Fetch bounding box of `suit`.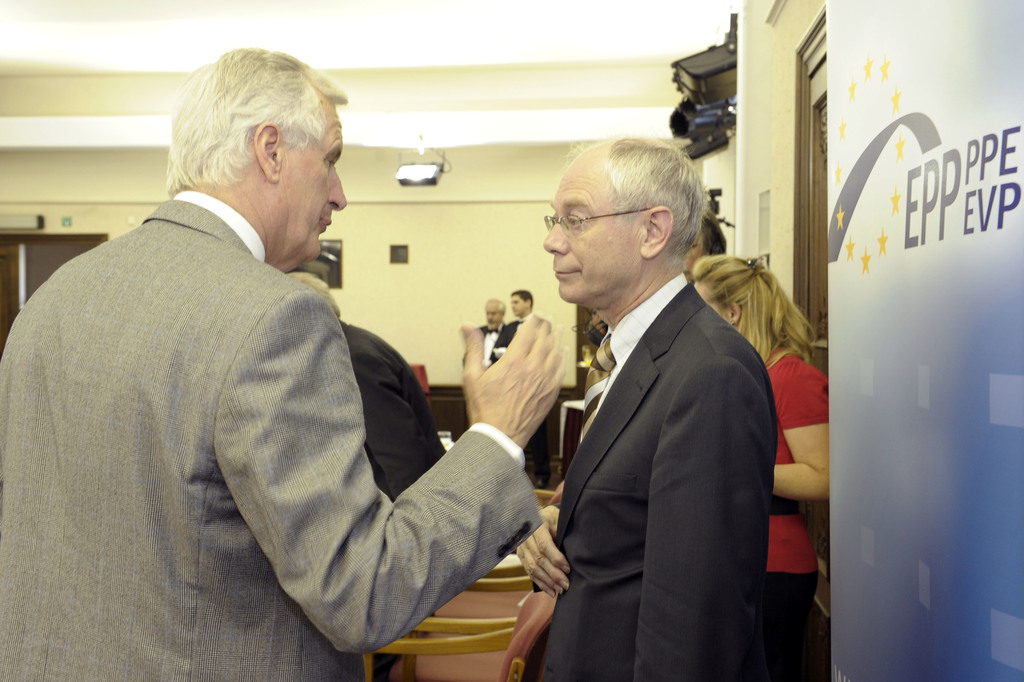
Bbox: select_region(510, 304, 551, 476).
